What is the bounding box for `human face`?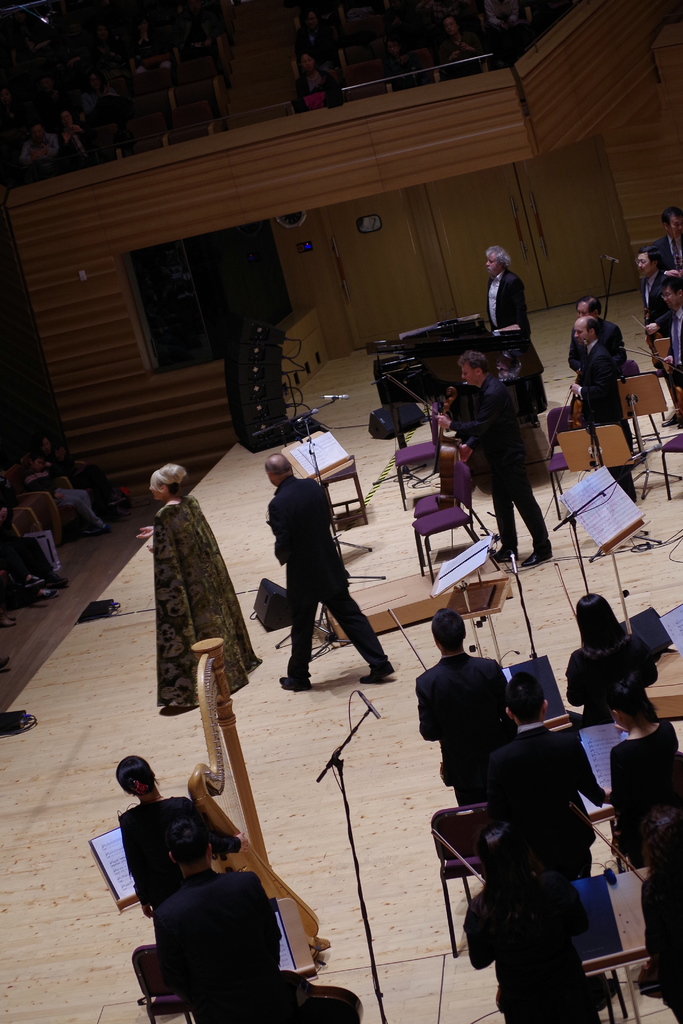
left=576, top=303, right=588, bottom=317.
